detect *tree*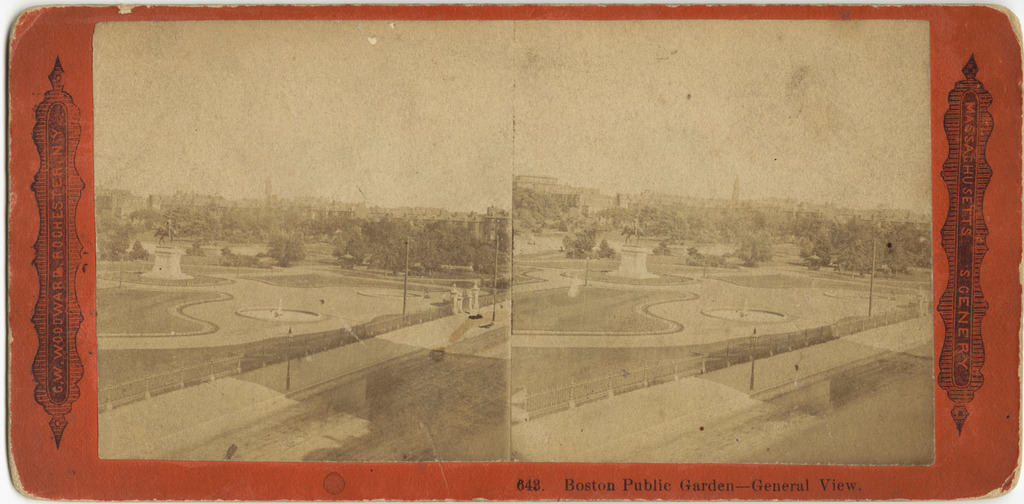
376, 344, 548, 457
